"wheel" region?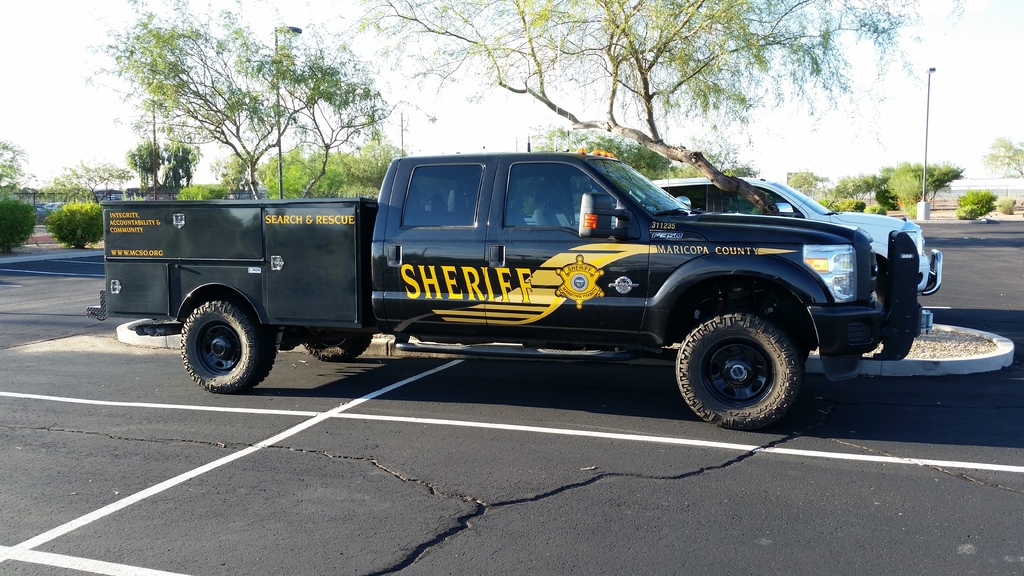
crop(675, 312, 801, 428)
